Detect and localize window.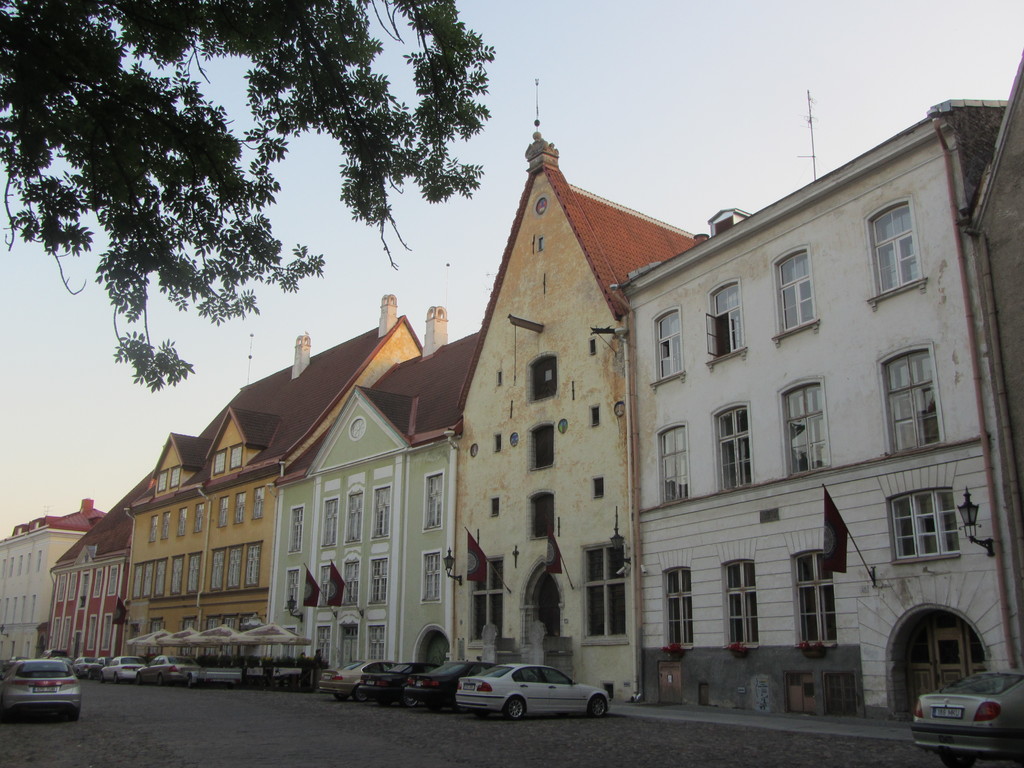
Localized at x1=287 y1=505 x2=306 y2=554.
